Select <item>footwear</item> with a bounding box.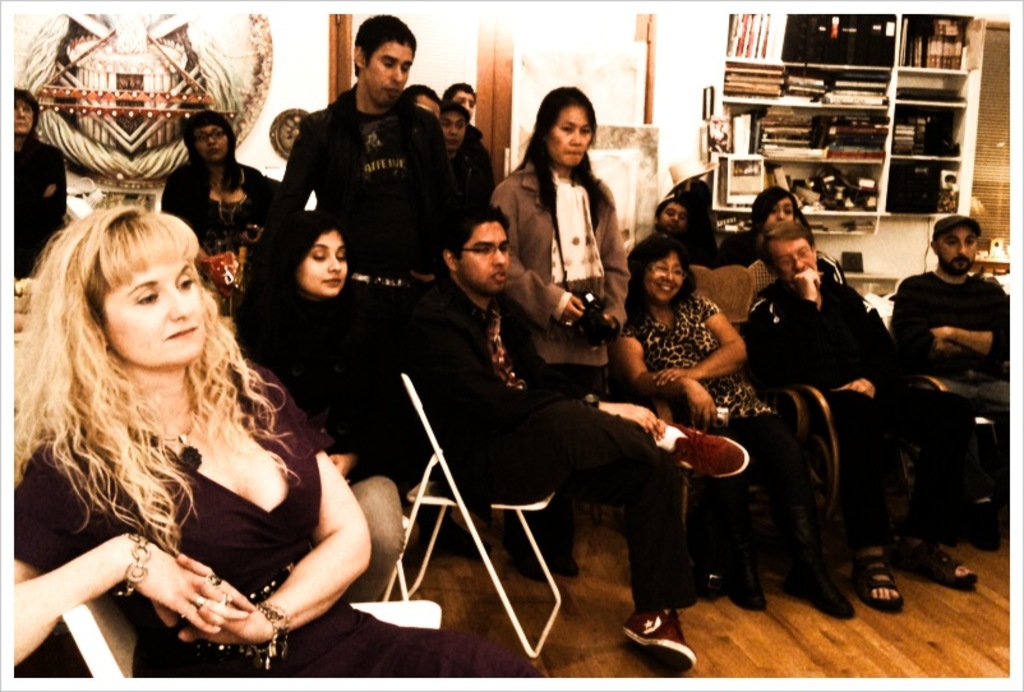
crop(720, 554, 762, 617).
